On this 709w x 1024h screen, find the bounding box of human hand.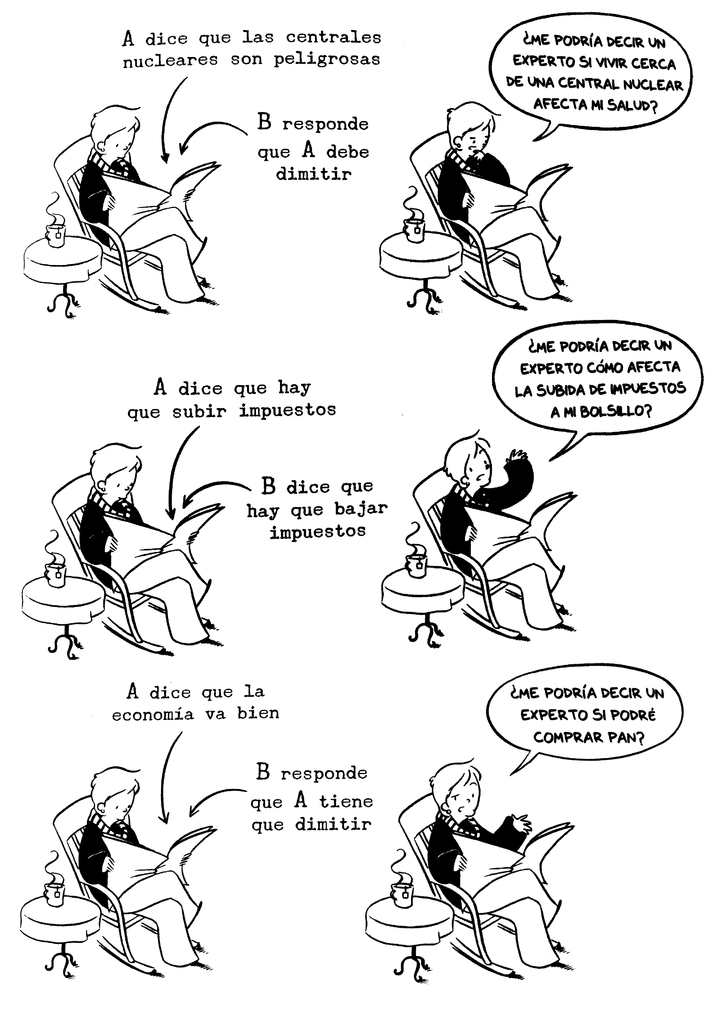
Bounding box: 509 813 534 837.
